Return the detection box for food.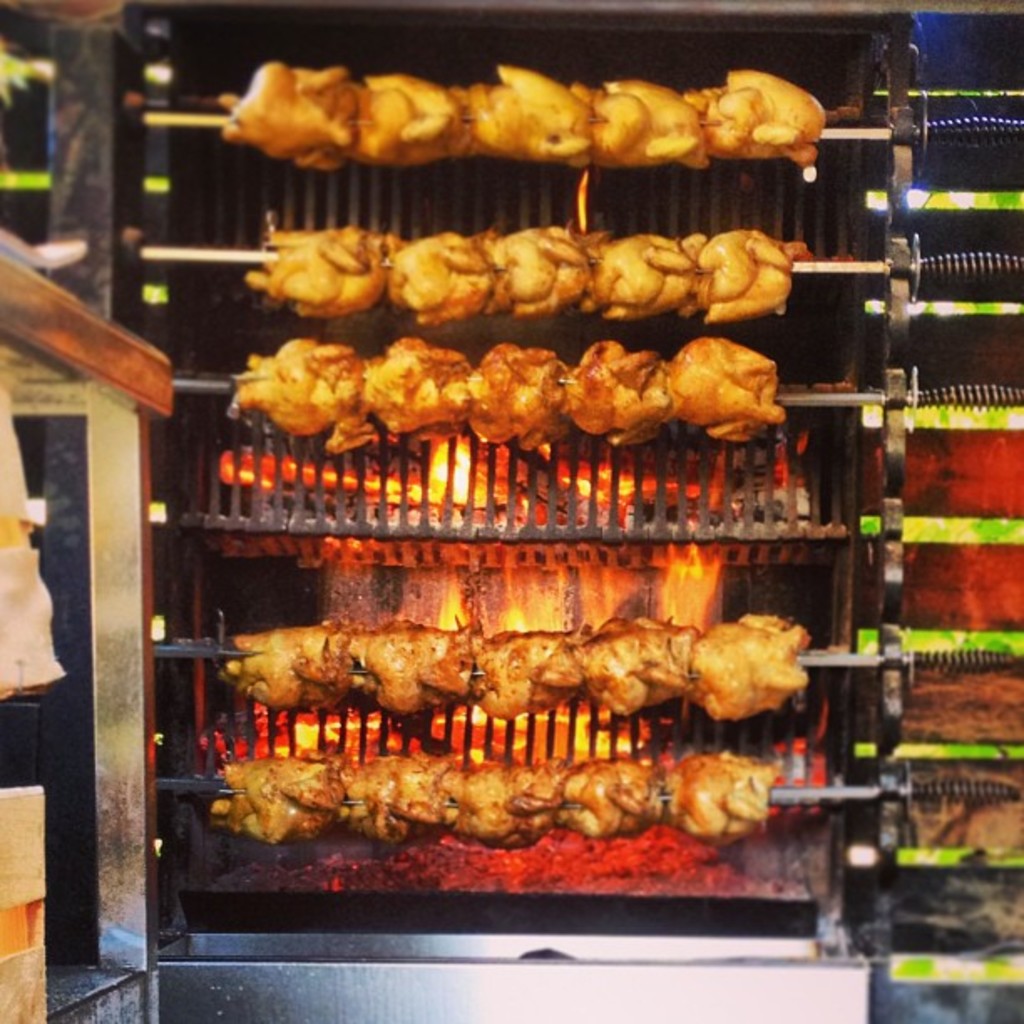
detection(569, 611, 693, 723).
